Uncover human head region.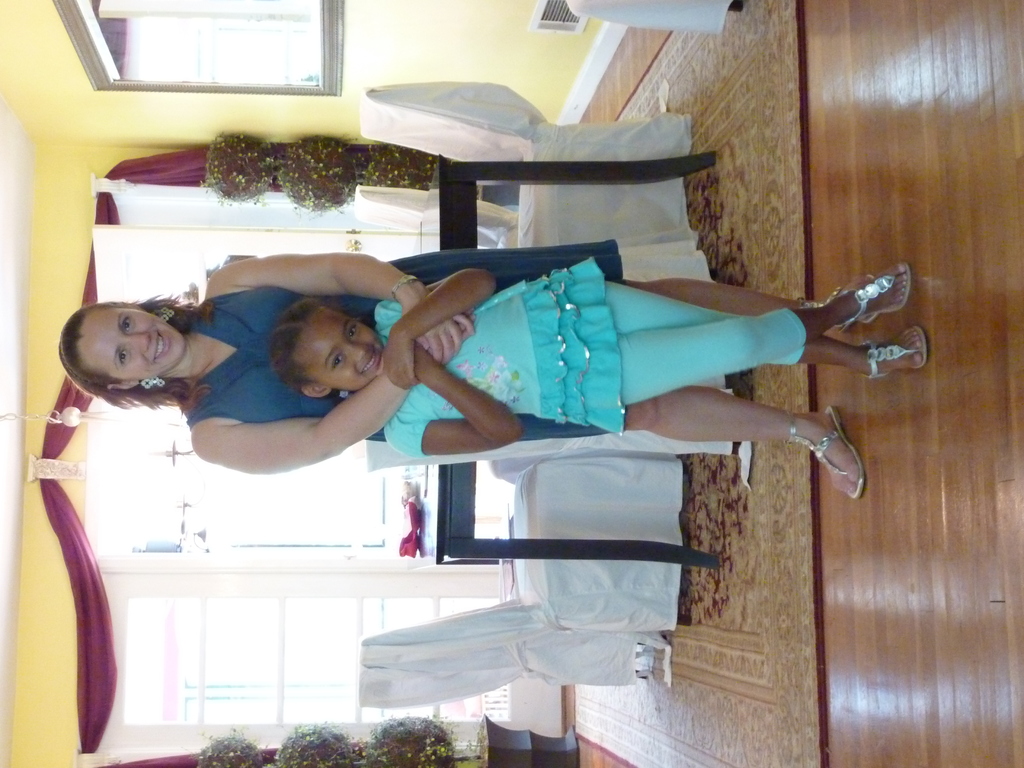
Uncovered: bbox=(54, 287, 180, 395).
